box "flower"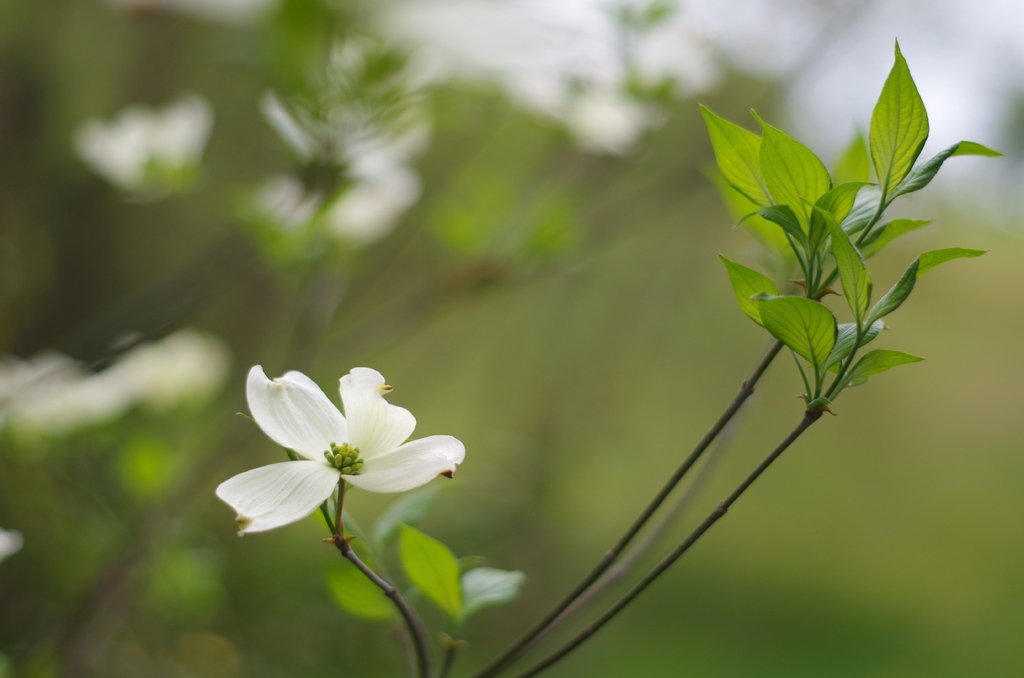
253, 34, 431, 246
